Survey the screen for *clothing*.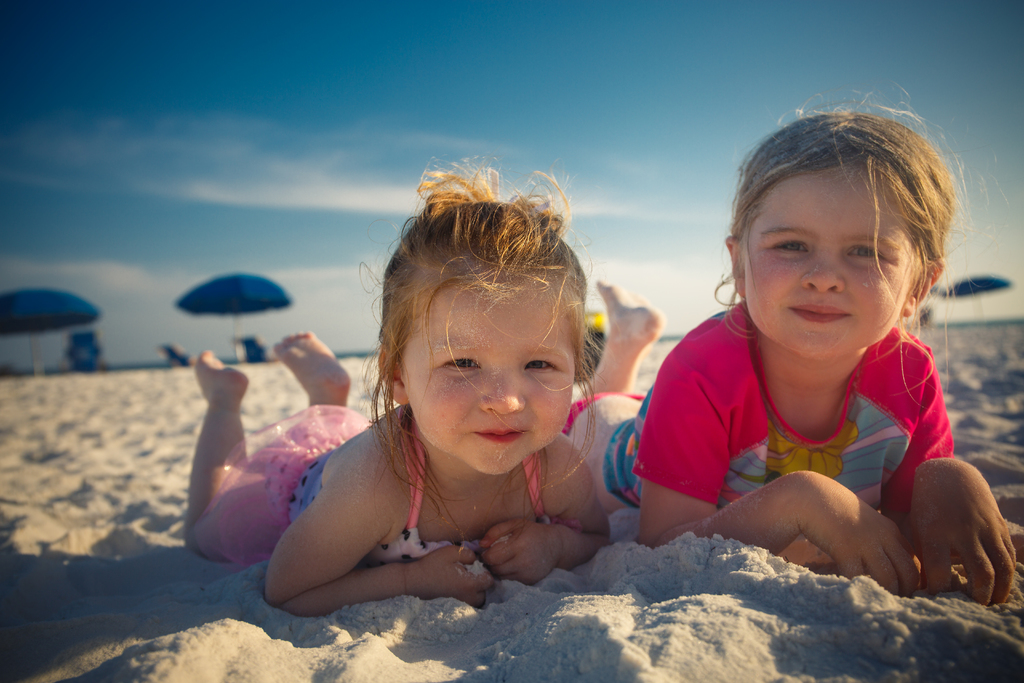
Survey found: [564, 302, 954, 566].
